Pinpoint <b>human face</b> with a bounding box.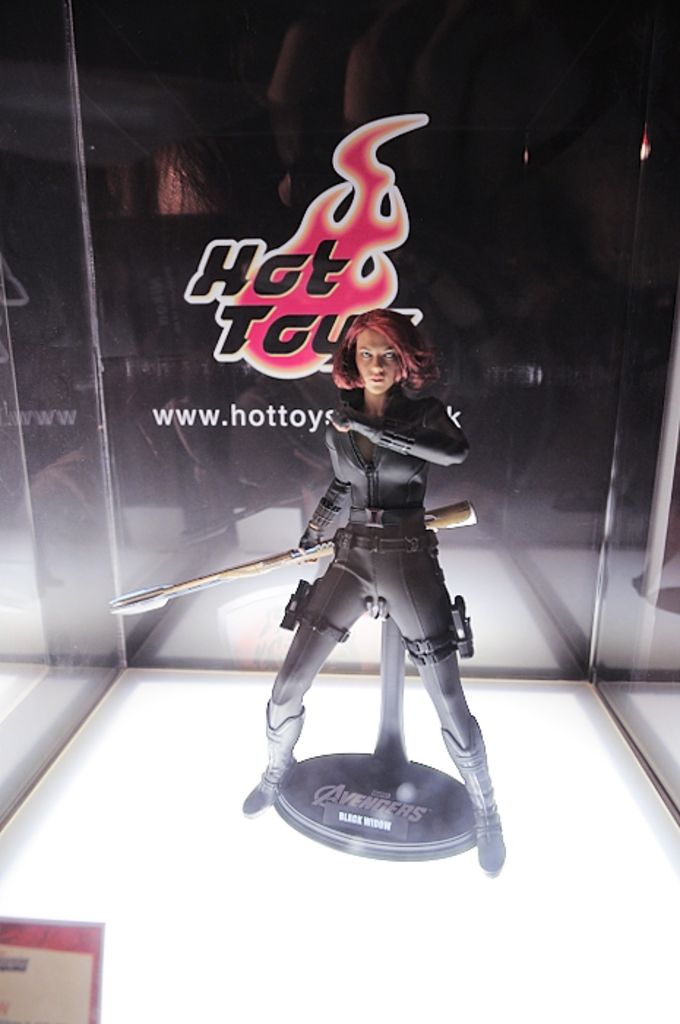
x1=358, y1=326, x2=408, y2=394.
